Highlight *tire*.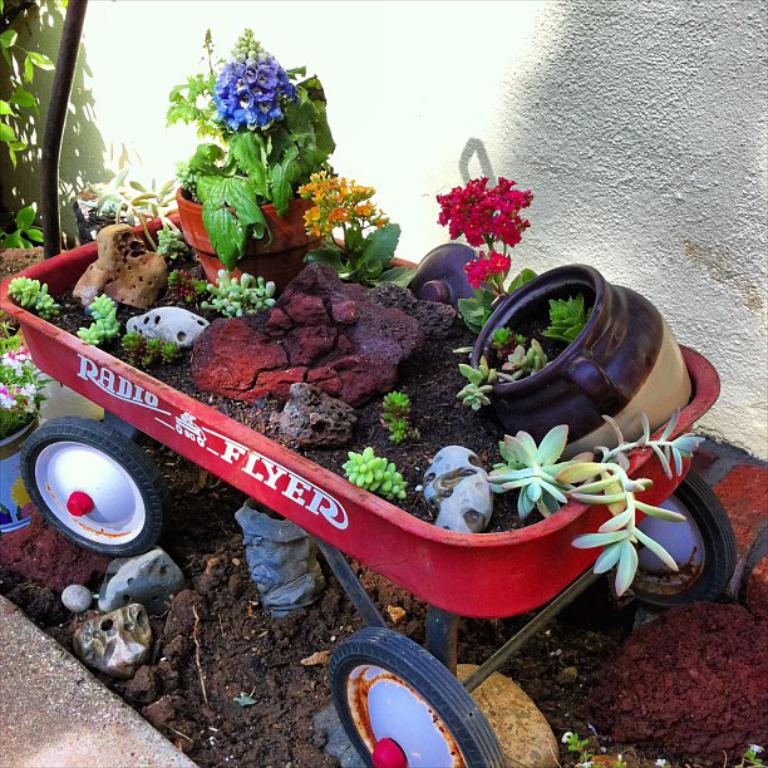
Highlighted region: <bbox>326, 626, 507, 767</bbox>.
